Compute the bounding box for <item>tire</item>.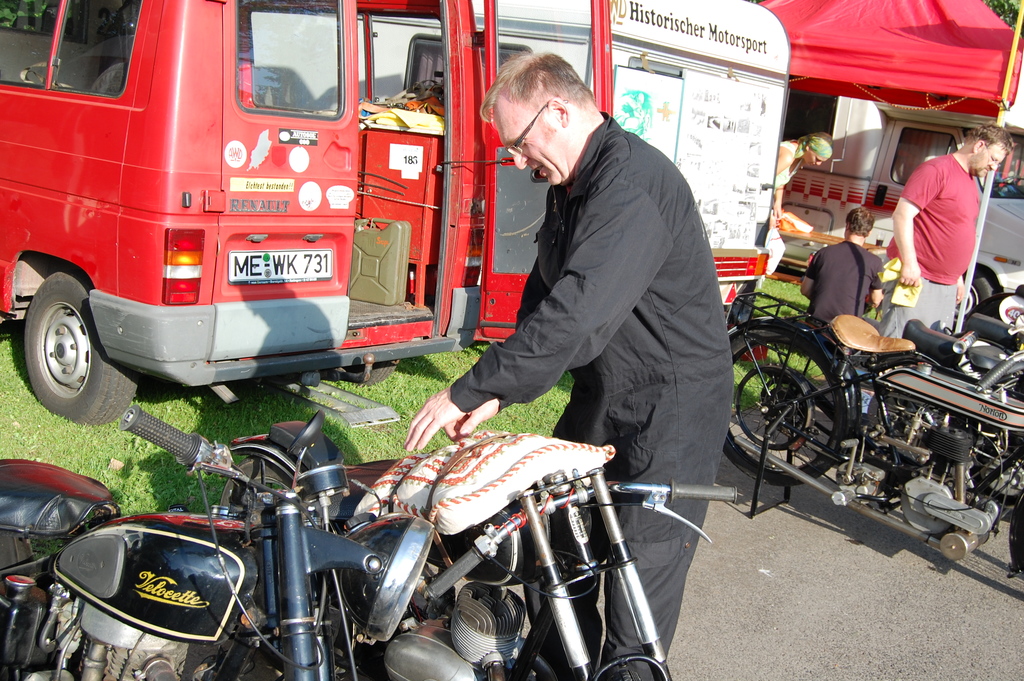
select_region(328, 362, 399, 388).
